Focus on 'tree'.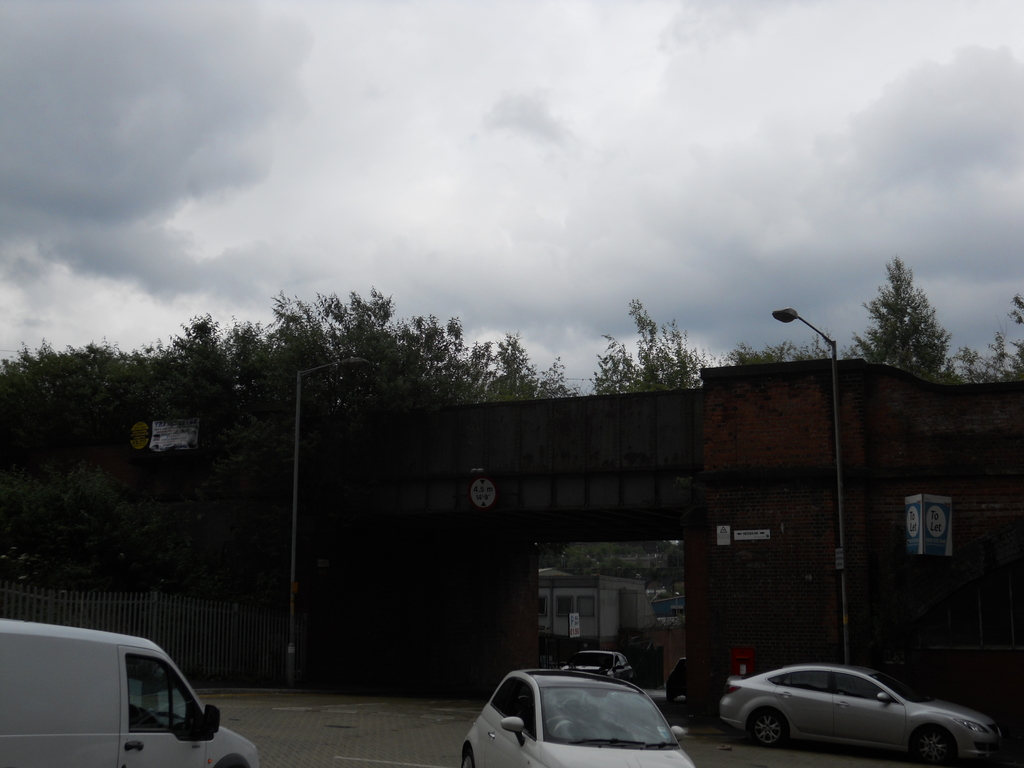
Focused at 834/257/966/387.
